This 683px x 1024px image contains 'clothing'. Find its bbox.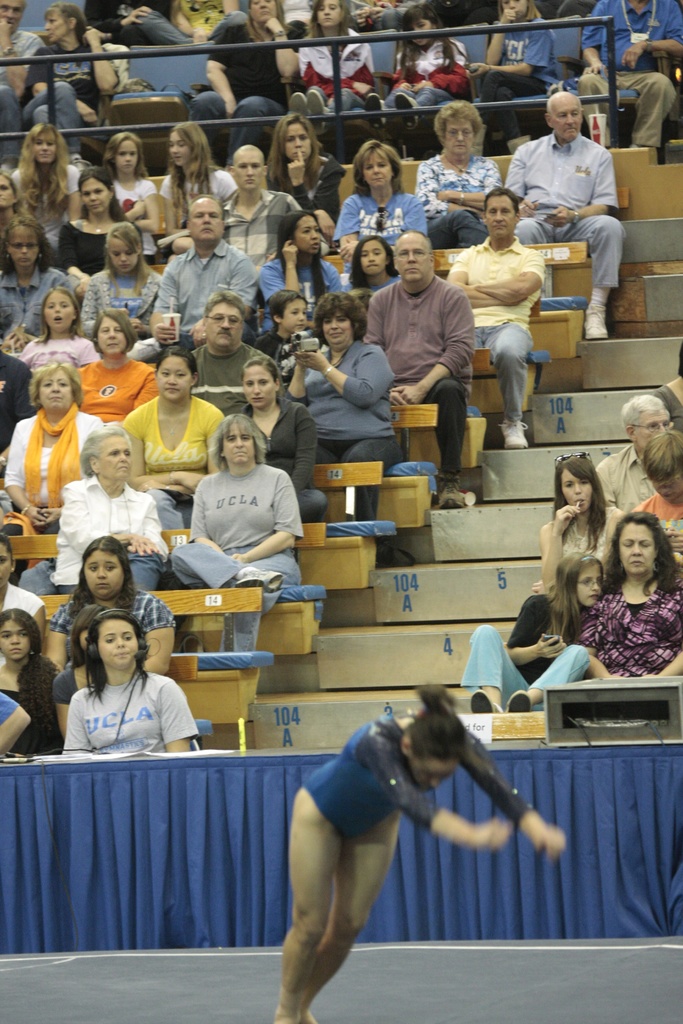
select_region(470, 8, 561, 106).
